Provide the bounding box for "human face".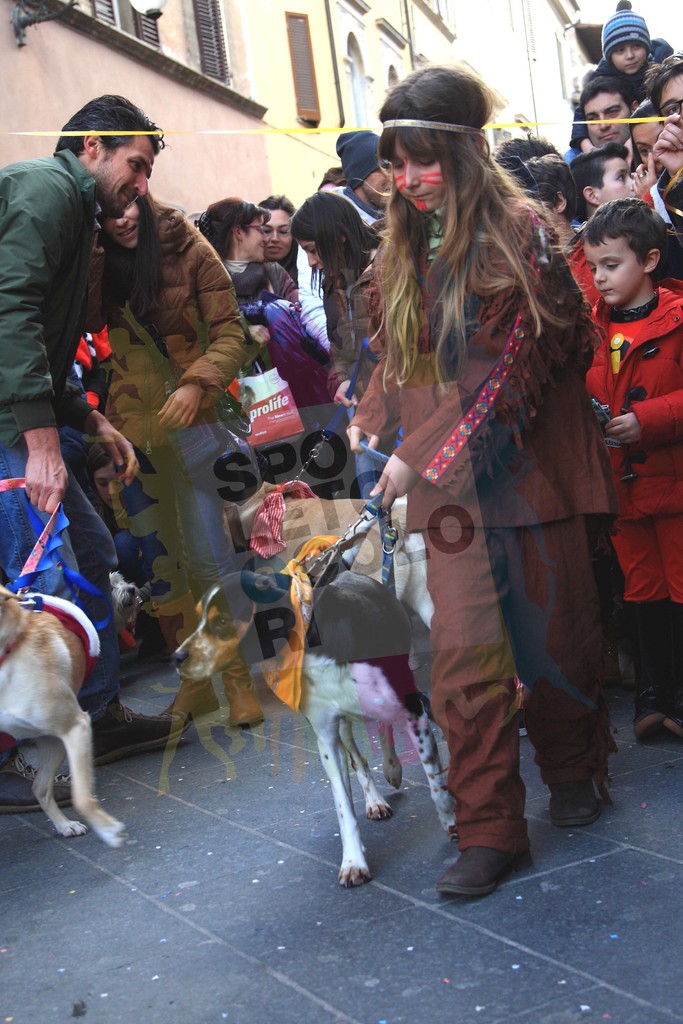
292/235/324/266.
